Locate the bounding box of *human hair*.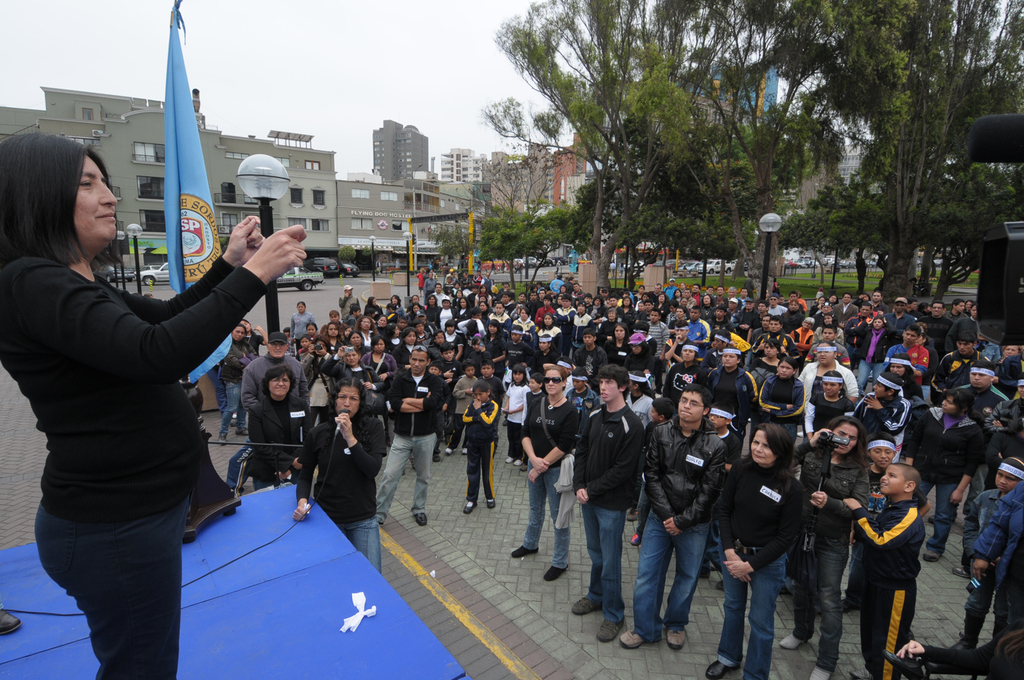
Bounding box: 755:424:796:492.
